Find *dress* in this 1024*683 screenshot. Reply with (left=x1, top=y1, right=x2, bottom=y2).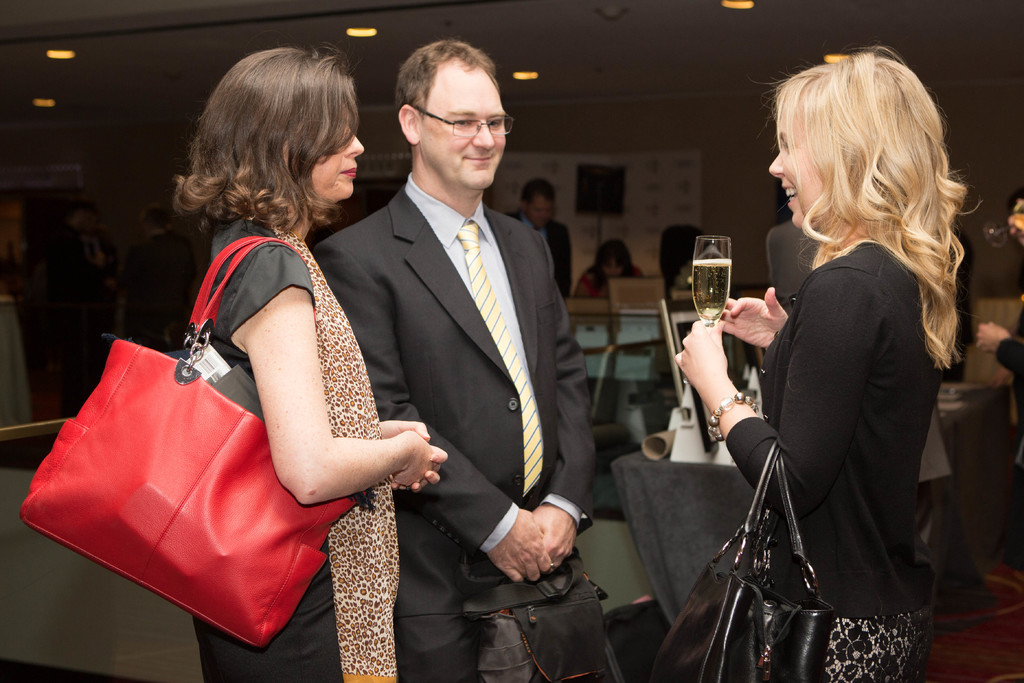
(left=197, top=222, right=344, bottom=682).
